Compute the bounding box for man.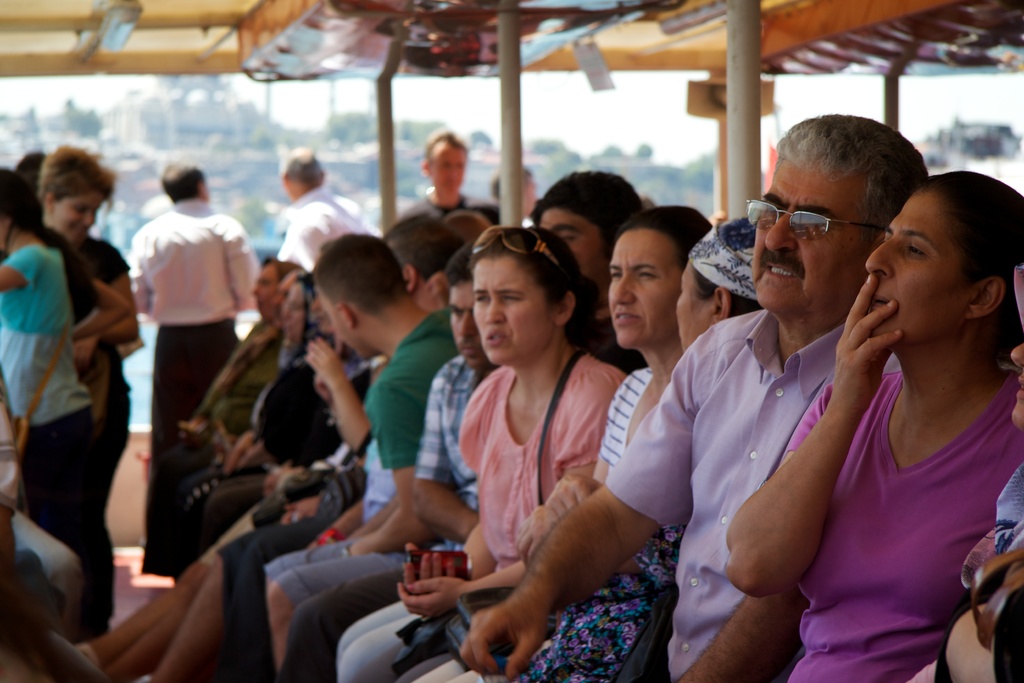
rect(493, 161, 538, 215).
